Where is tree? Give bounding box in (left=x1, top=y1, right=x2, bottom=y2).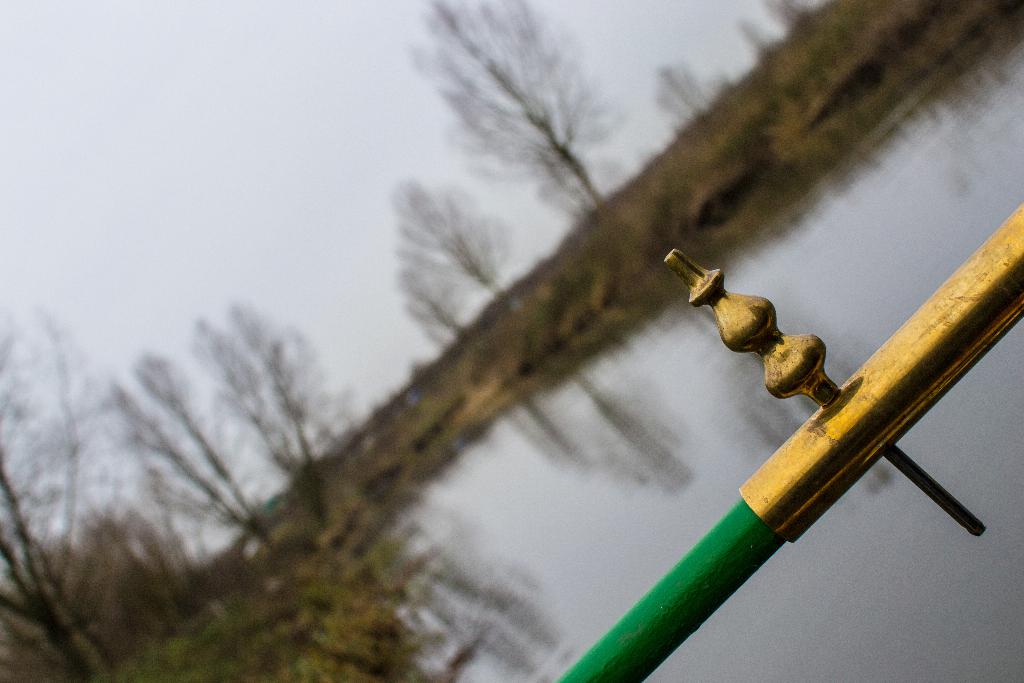
(left=426, top=0, right=609, bottom=206).
